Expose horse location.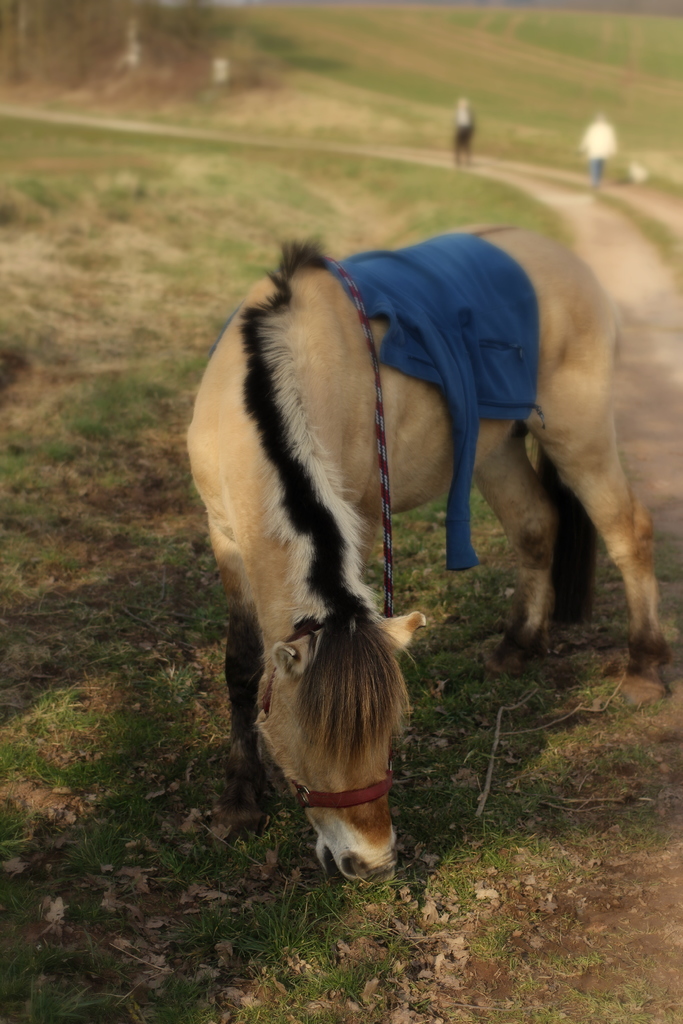
Exposed at bbox=[182, 220, 672, 888].
